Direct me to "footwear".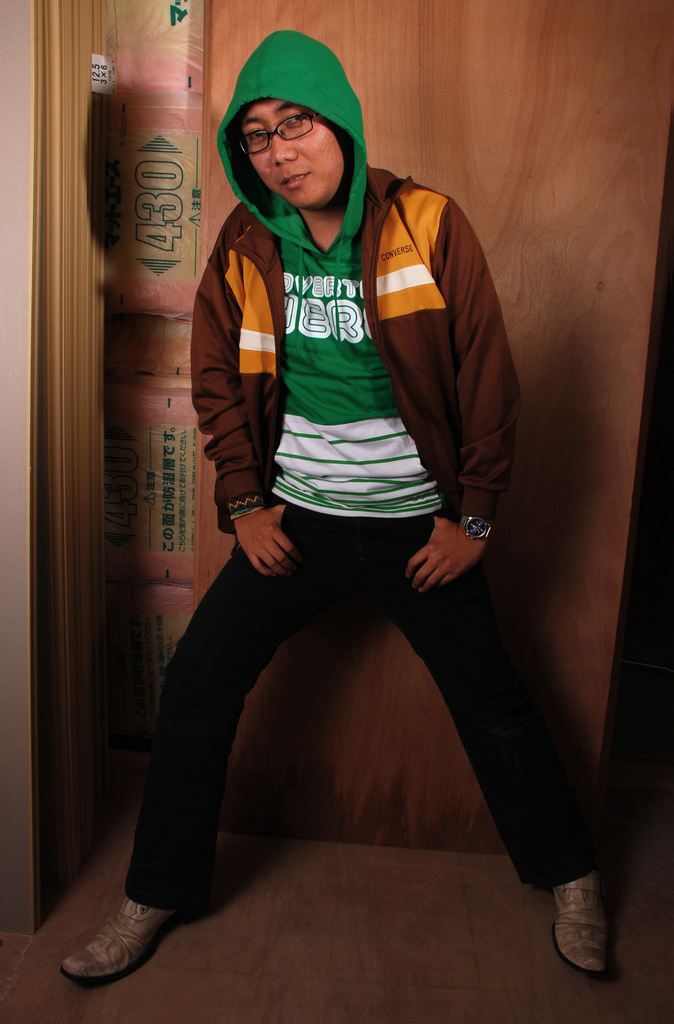
Direction: l=547, t=879, r=615, b=979.
